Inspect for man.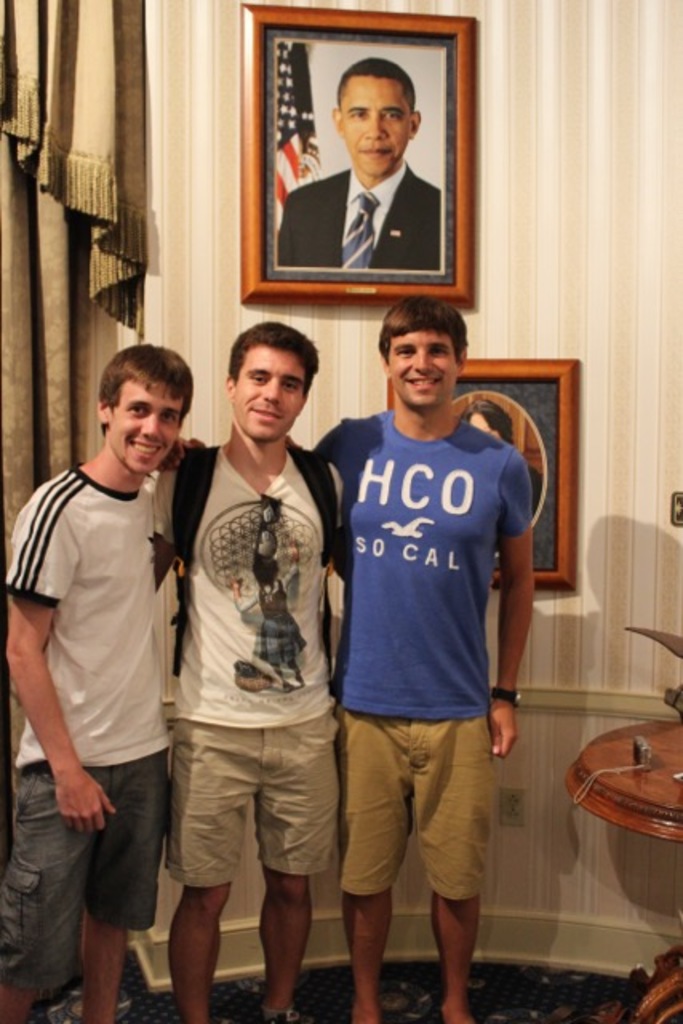
Inspection: rect(275, 59, 441, 272).
